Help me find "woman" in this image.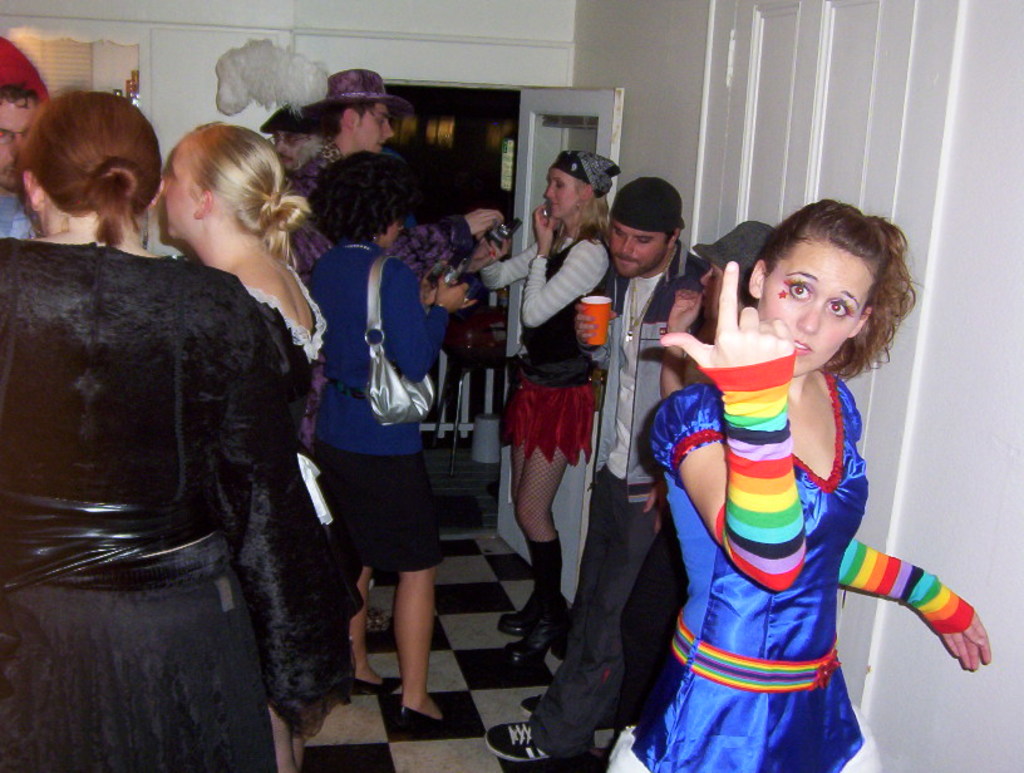
Found it: 0, 85, 300, 772.
